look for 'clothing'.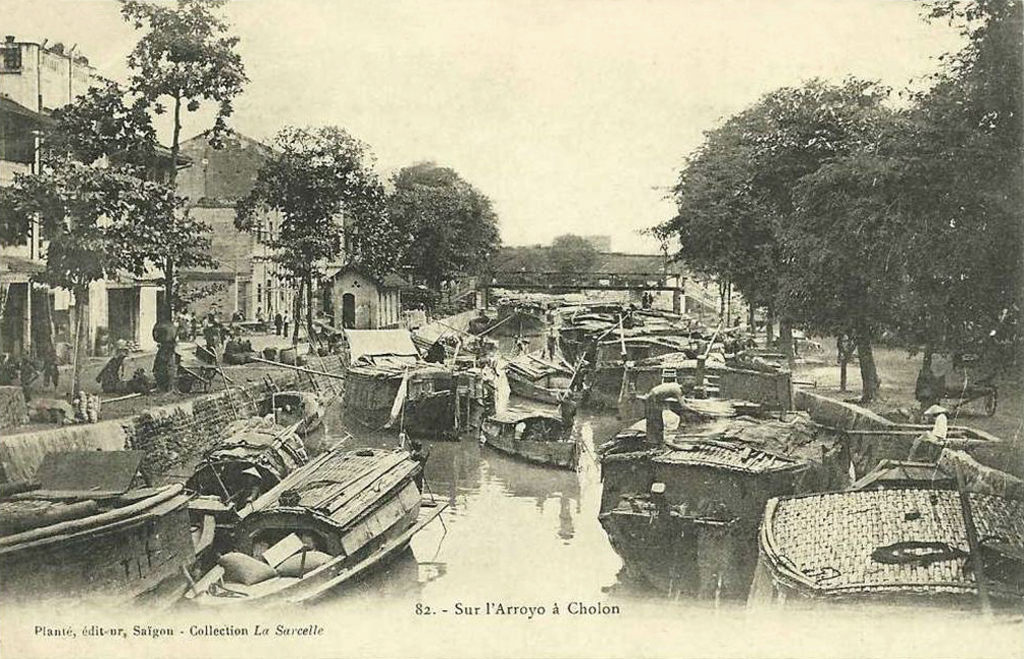
Found: x1=229, y1=313, x2=240, y2=321.
